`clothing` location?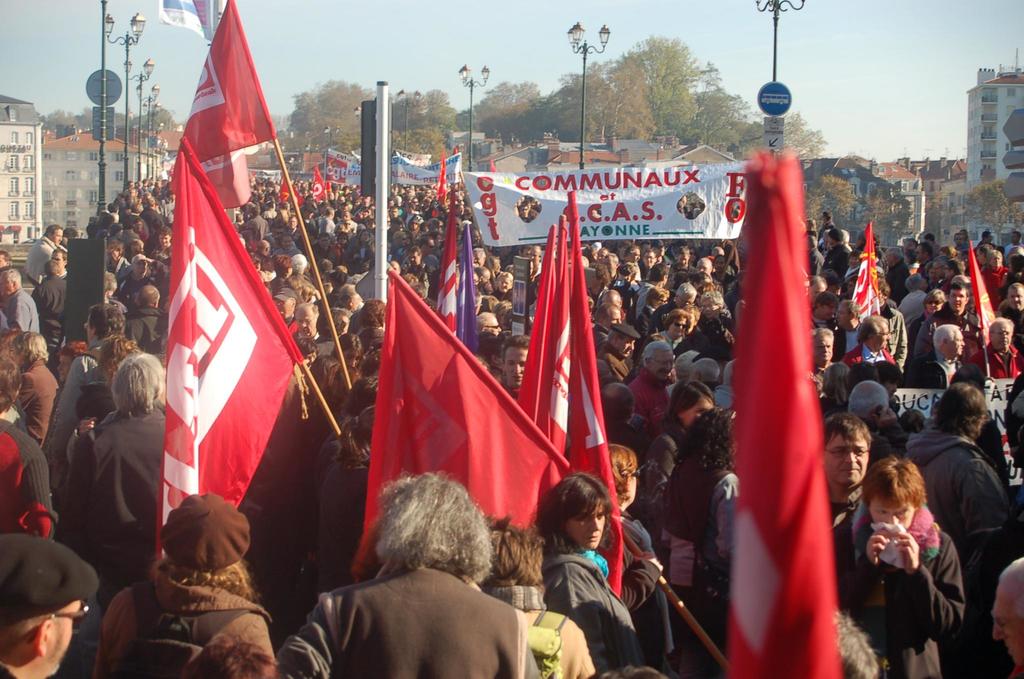
left=836, top=502, right=963, bottom=678
